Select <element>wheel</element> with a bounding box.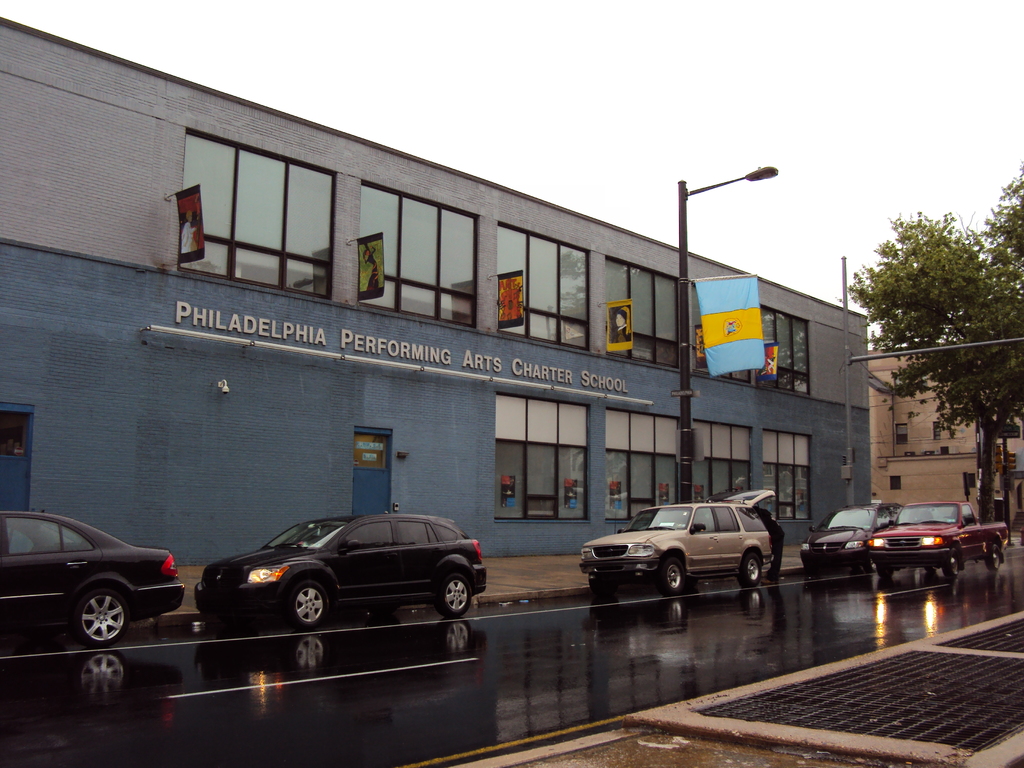
<bbox>876, 569, 895, 579</bbox>.
